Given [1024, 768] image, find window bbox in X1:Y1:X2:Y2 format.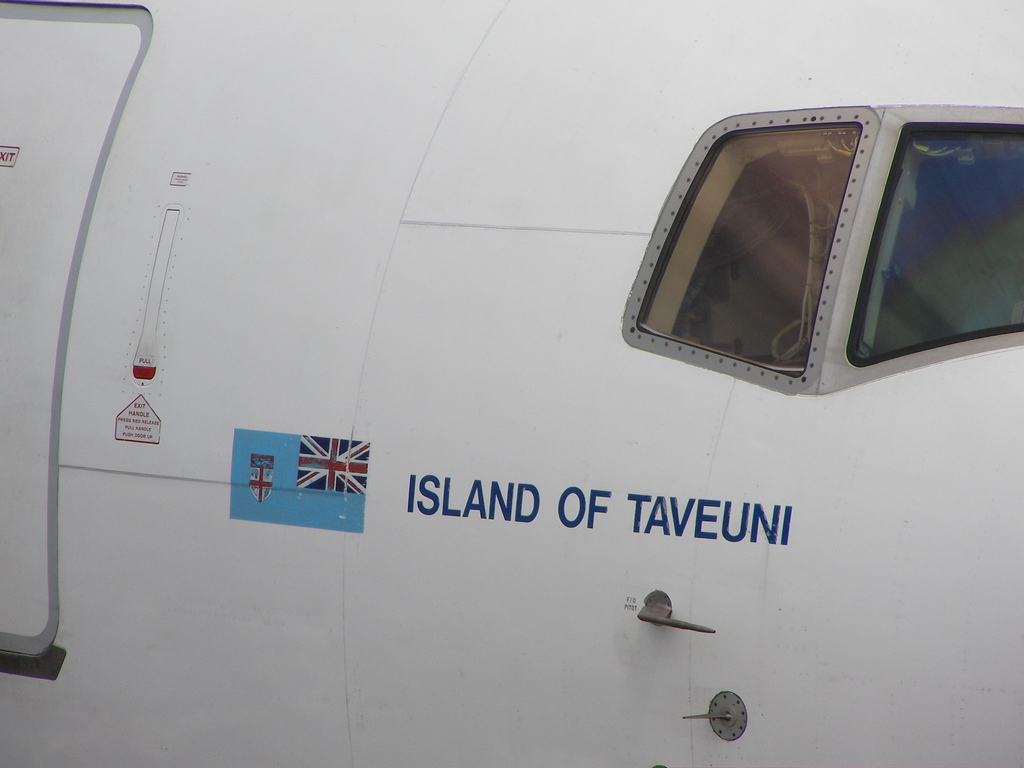
650:99:1023:408.
